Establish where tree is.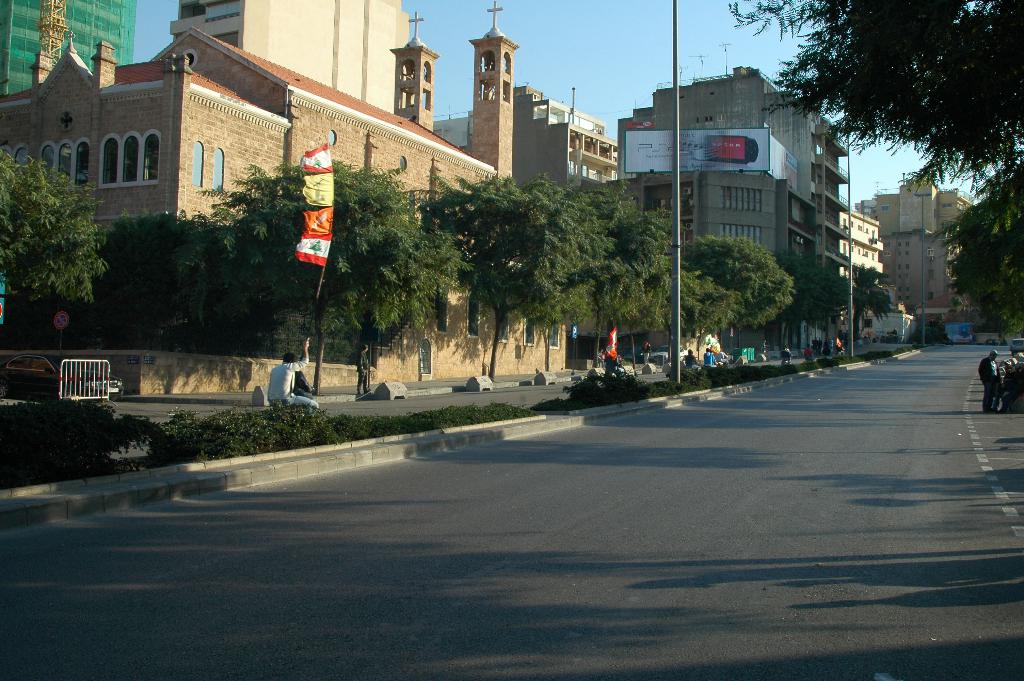
Established at x1=563, y1=188, x2=675, y2=366.
